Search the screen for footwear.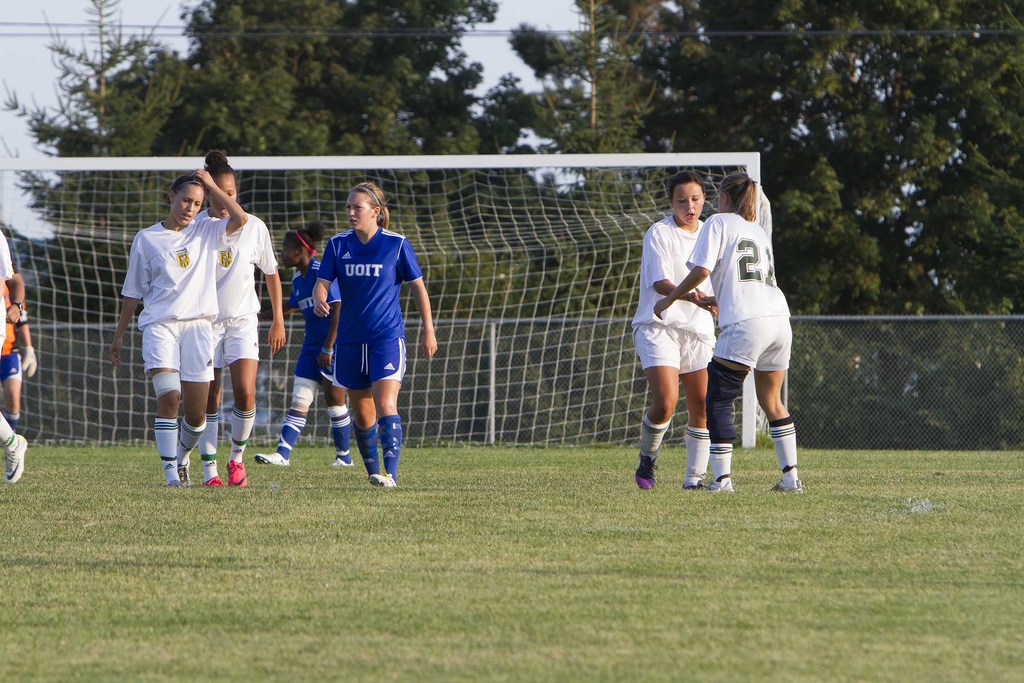
Found at 179,463,194,482.
